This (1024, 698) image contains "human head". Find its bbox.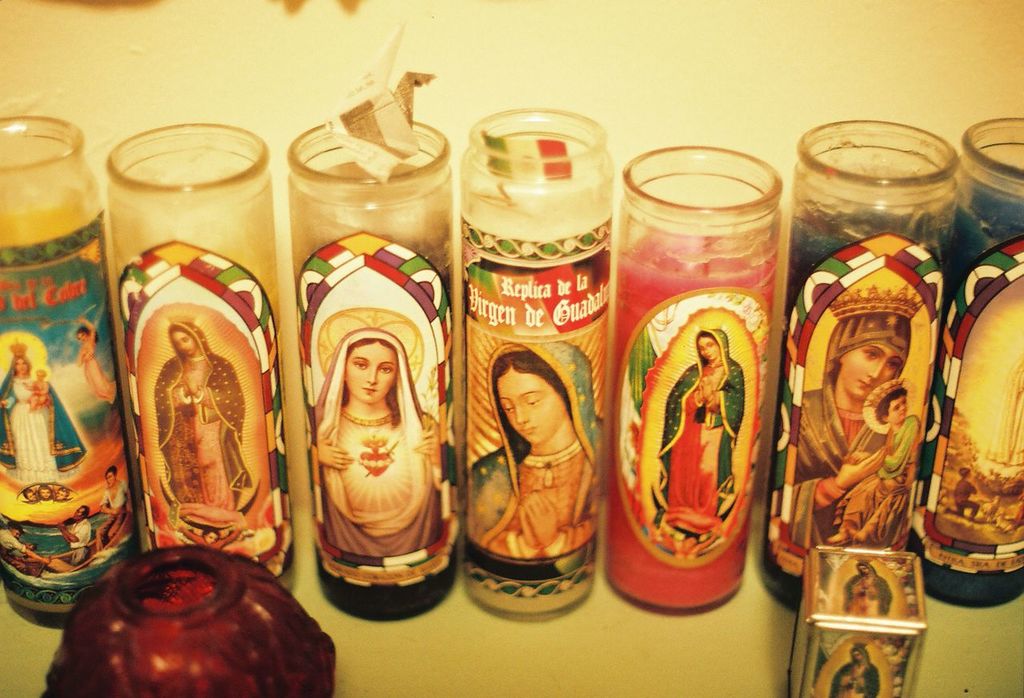
(left=854, top=562, right=874, bottom=576).
